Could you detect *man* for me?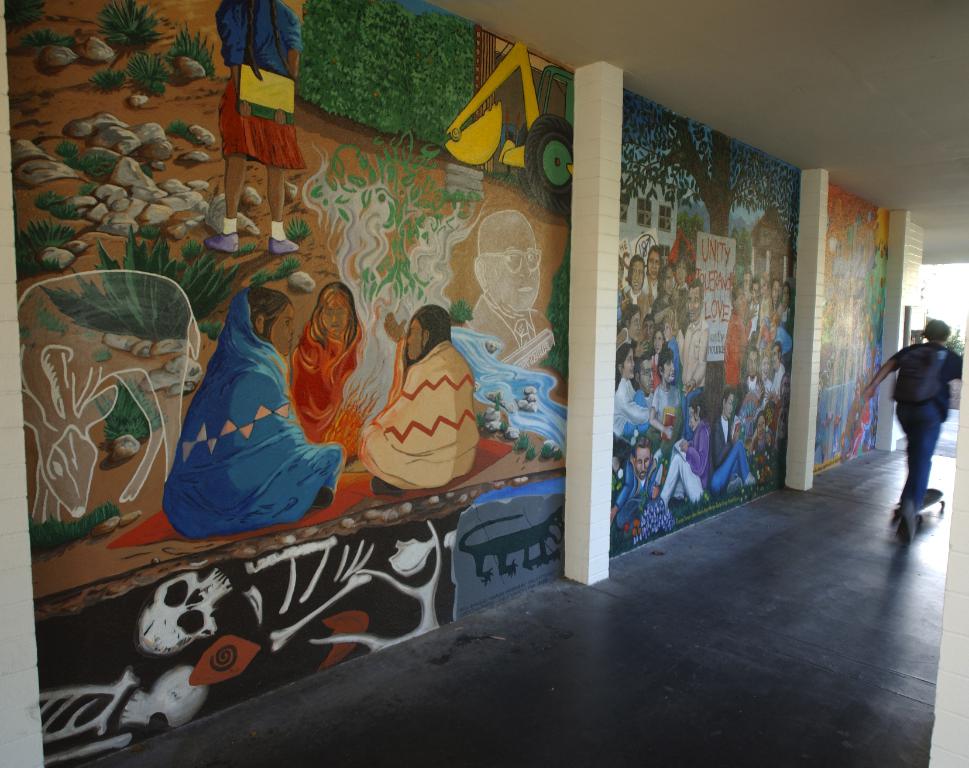
Detection result: [468, 209, 556, 371].
